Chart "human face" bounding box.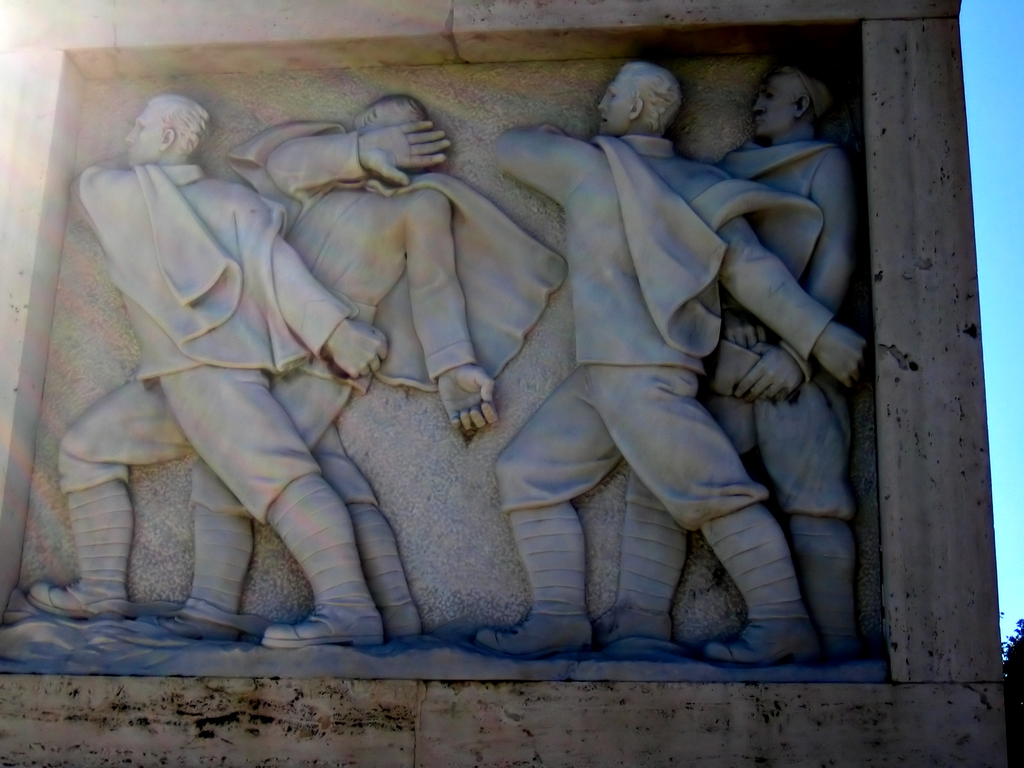
Charted: bbox=(598, 72, 627, 138).
